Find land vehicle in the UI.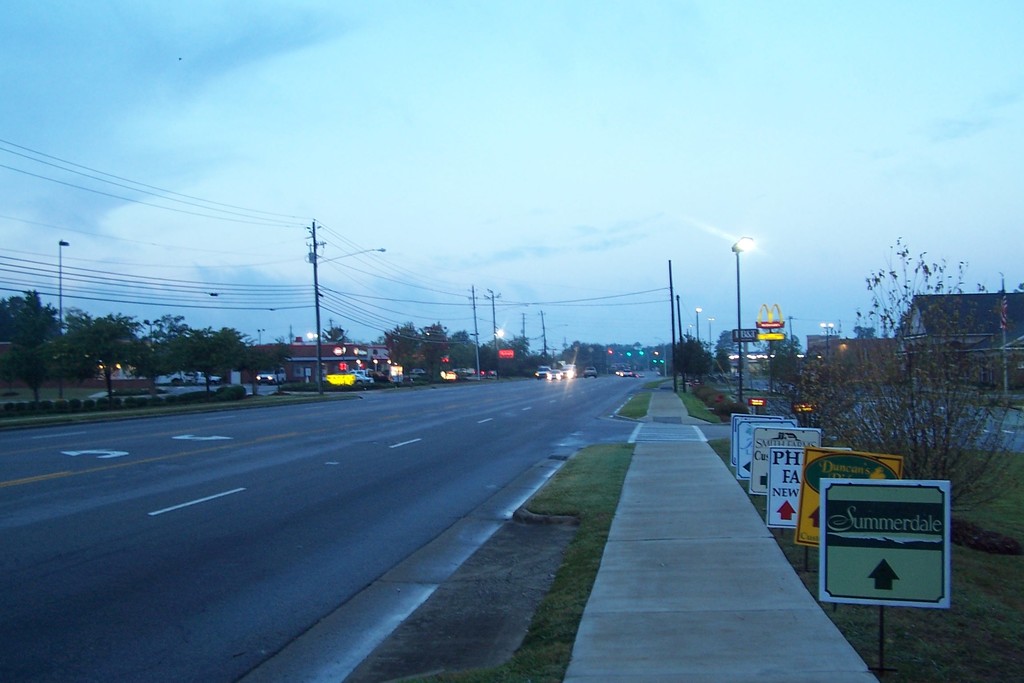
UI element at {"x1": 256, "y1": 368, "x2": 285, "y2": 384}.
